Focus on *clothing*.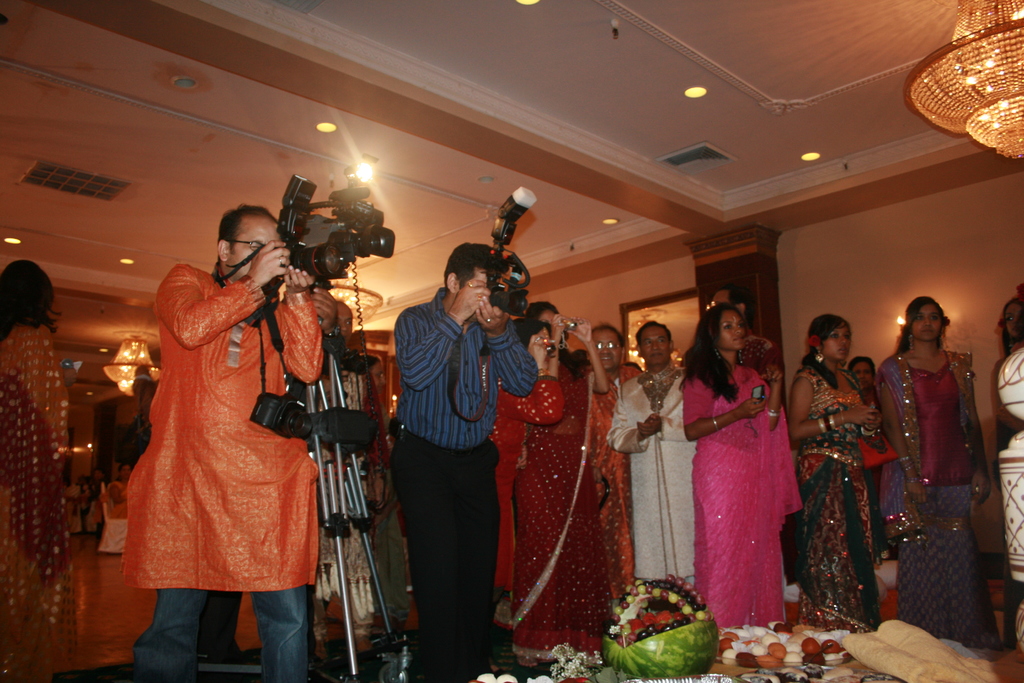
Focused at 891:347:986:639.
